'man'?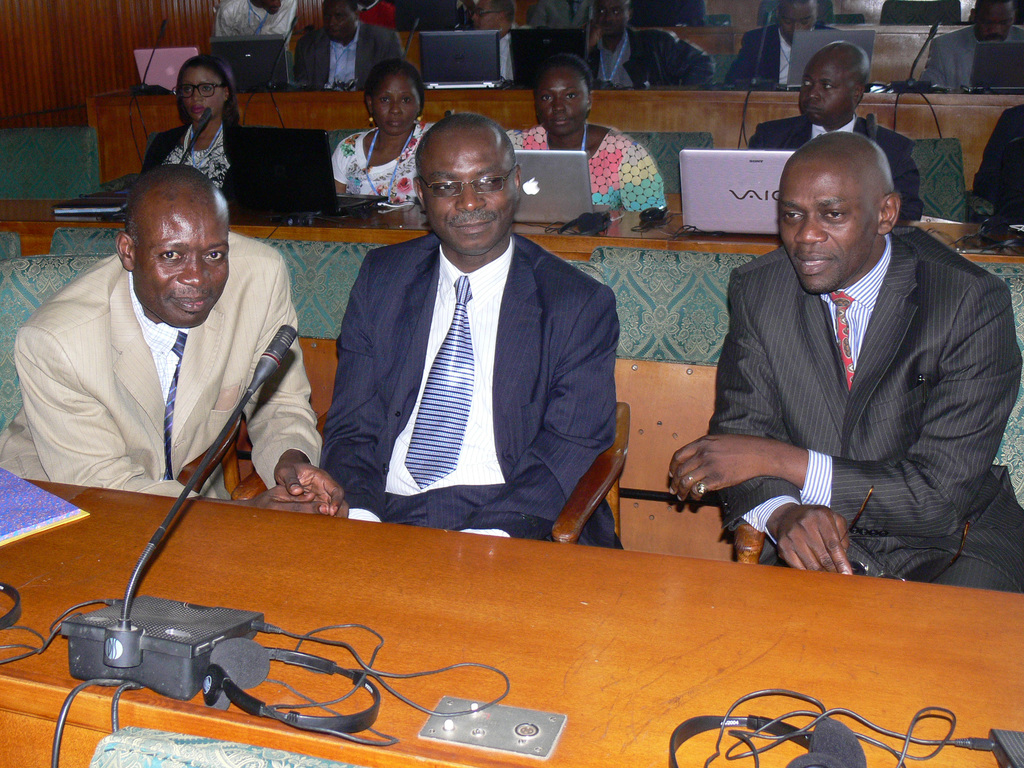
[7, 166, 346, 516]
